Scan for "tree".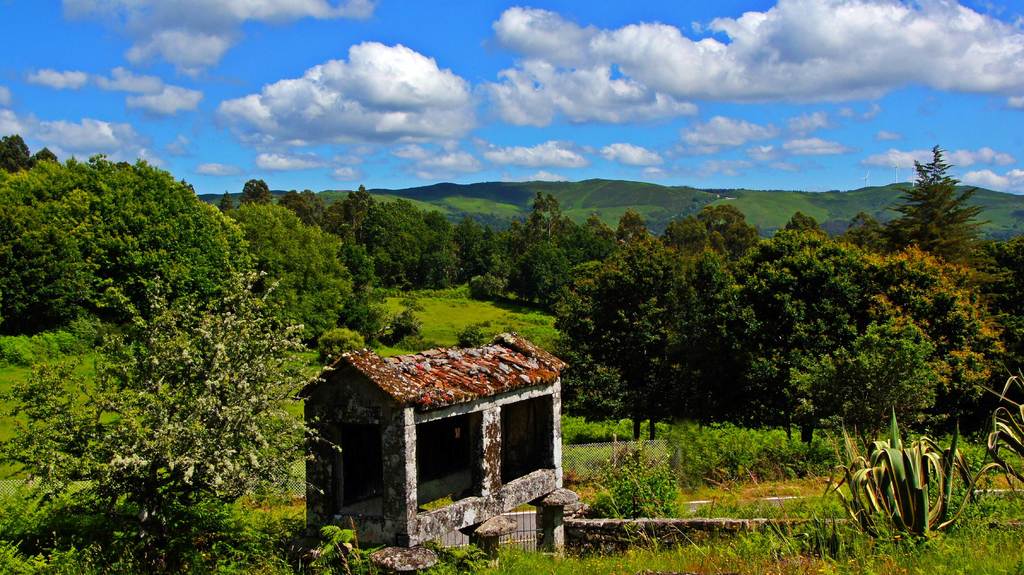
Scan result: region(885, 142, 996, 270).
